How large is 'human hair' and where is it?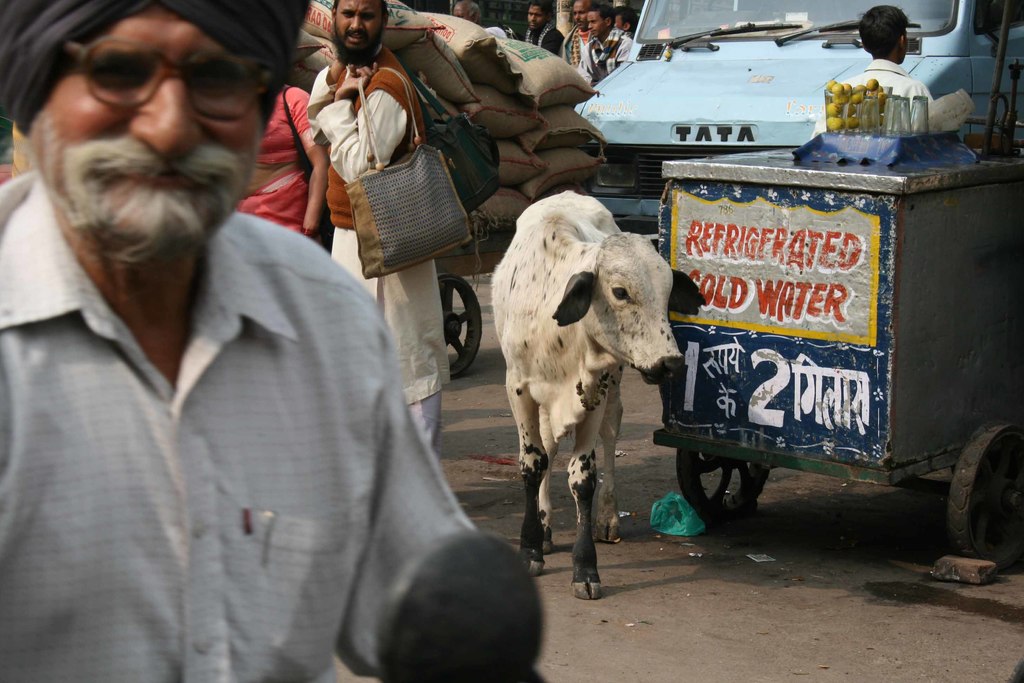
Bounding box: locate(333, 0, 390, 23).
